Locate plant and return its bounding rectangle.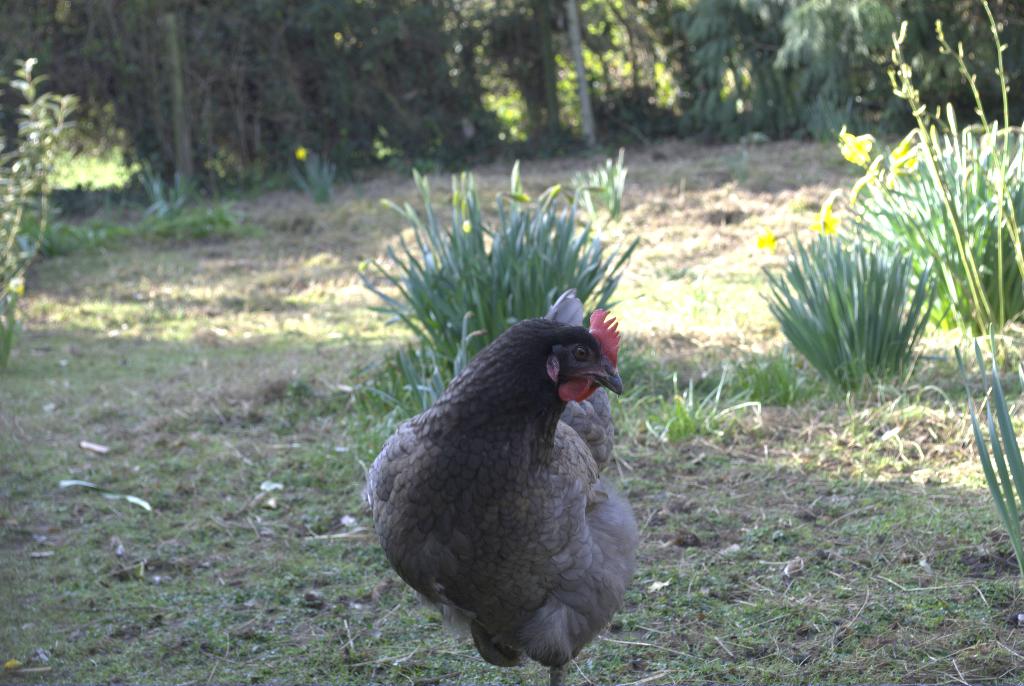
0,54,90,360.
